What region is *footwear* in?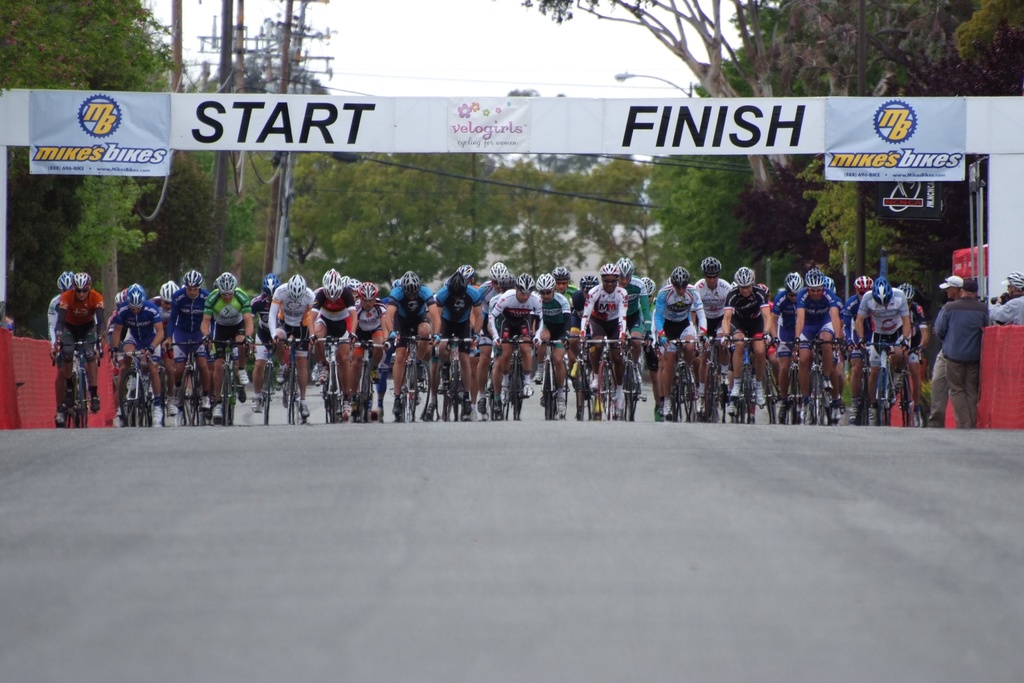
x1=474 y1=396 x2=488 y2=415.
